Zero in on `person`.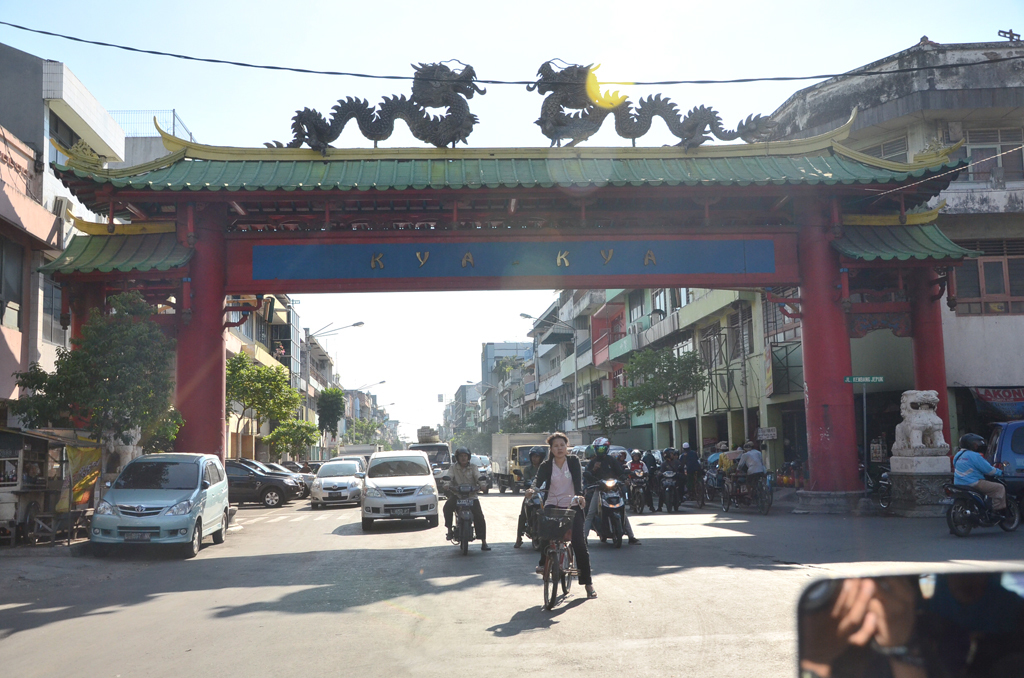
Zeroed in: crop(586, 439, 613, 494).
